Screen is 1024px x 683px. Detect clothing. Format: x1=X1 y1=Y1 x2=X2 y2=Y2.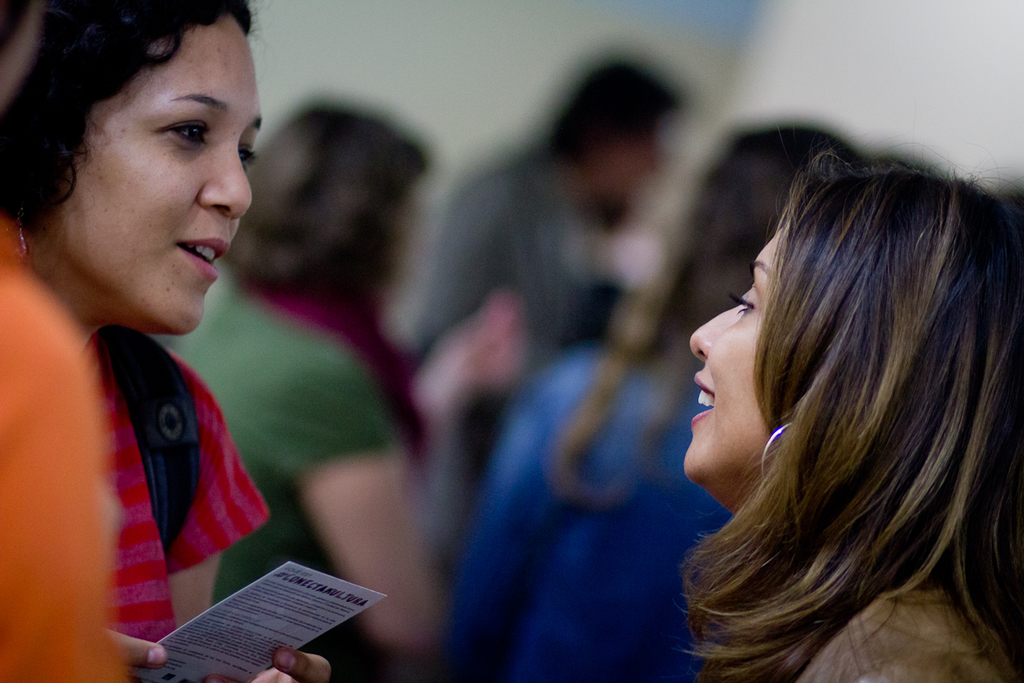
x1=24 y1=233 x2=279 y2=657.
